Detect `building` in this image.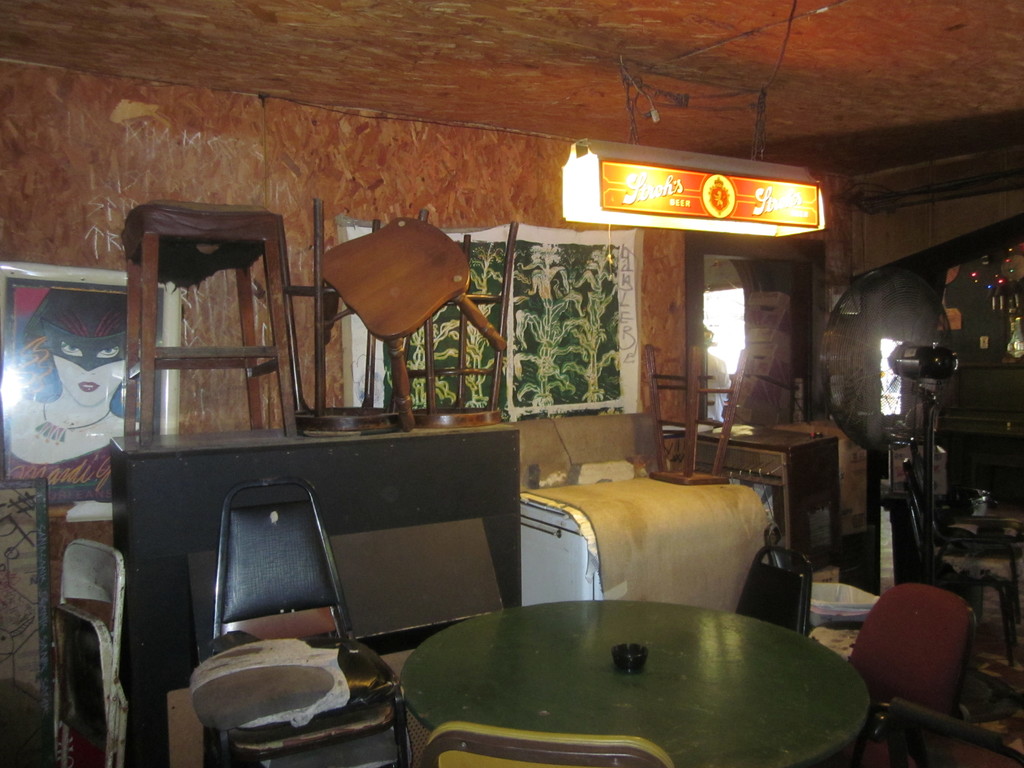
Detection: Rect(0, 0, 1023, 767).
